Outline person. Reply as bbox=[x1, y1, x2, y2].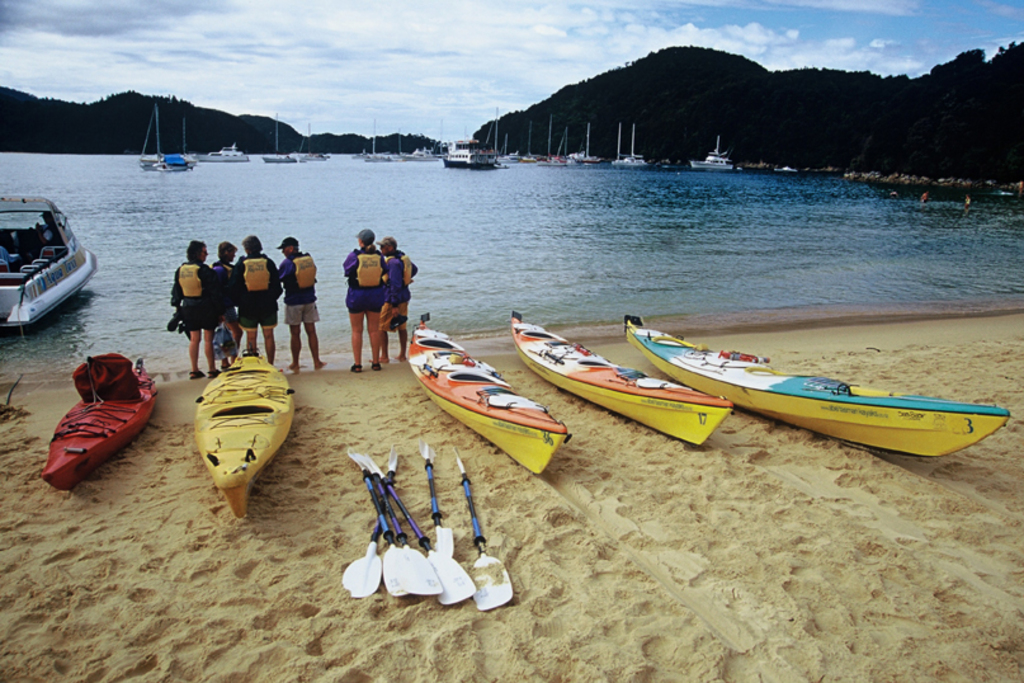
bbox=[233, 231, 280, 369].
